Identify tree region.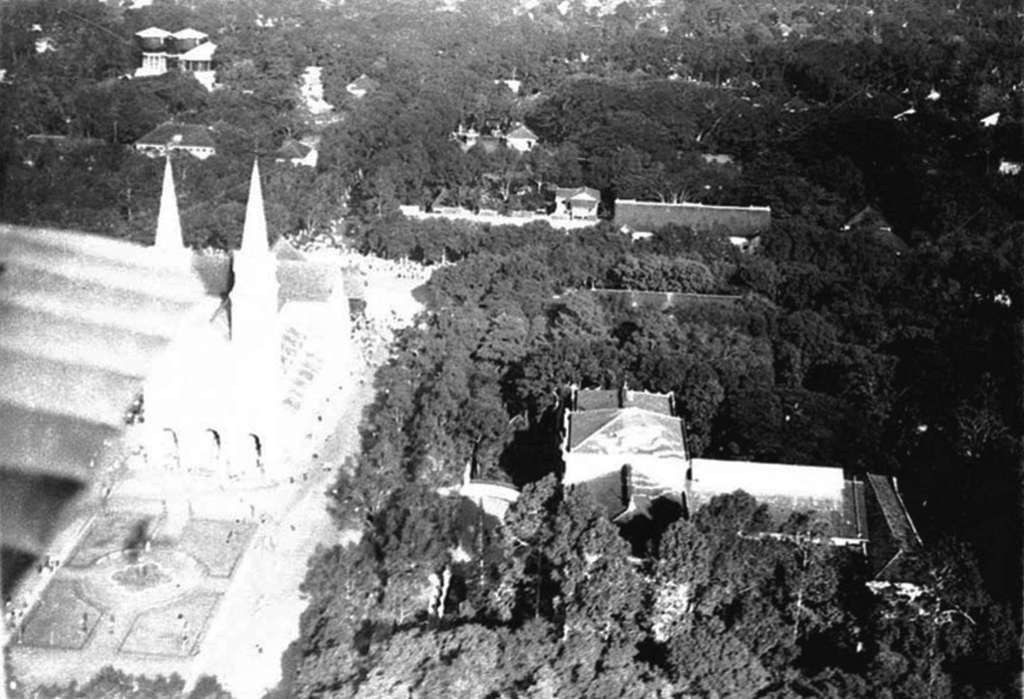
Region: 386:378:409:410.
